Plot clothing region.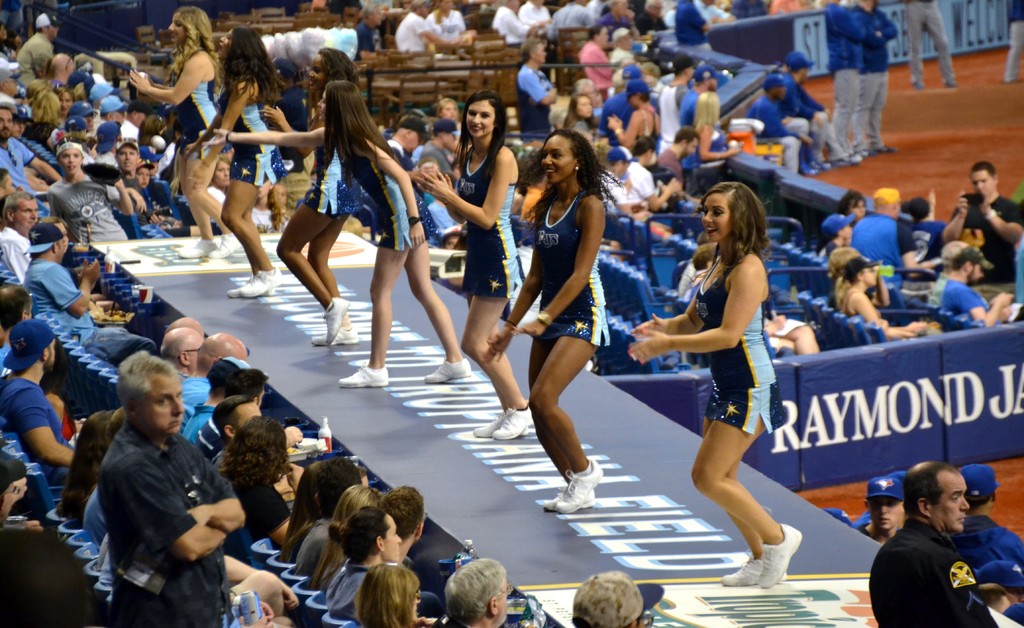
Plotted at 612, 163, 657, 225.
